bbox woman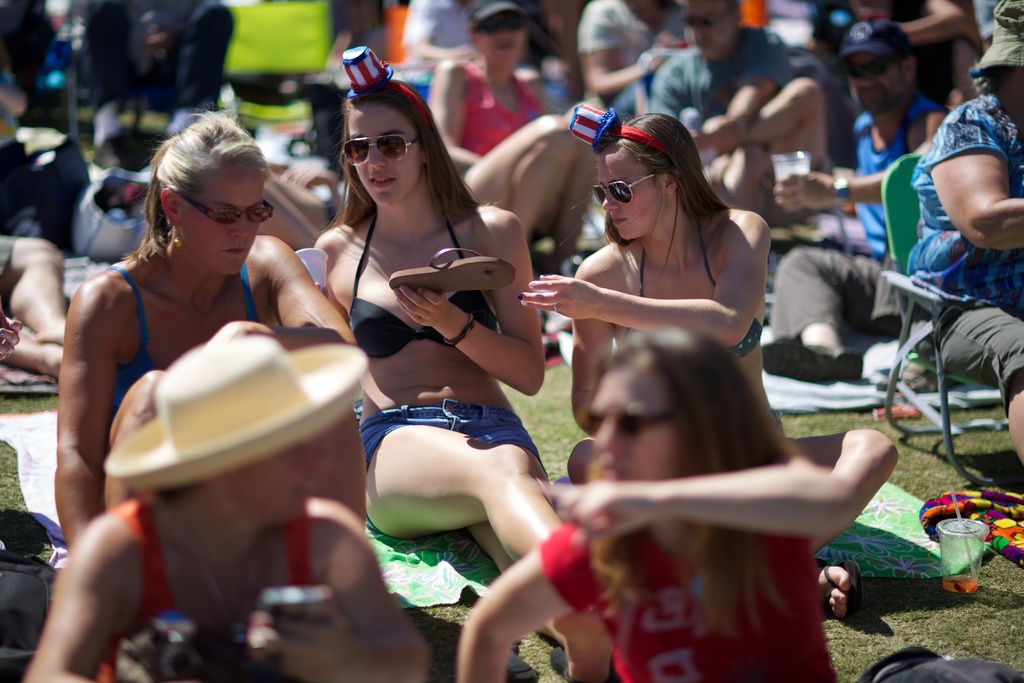
(55, 111, 371, 682)
